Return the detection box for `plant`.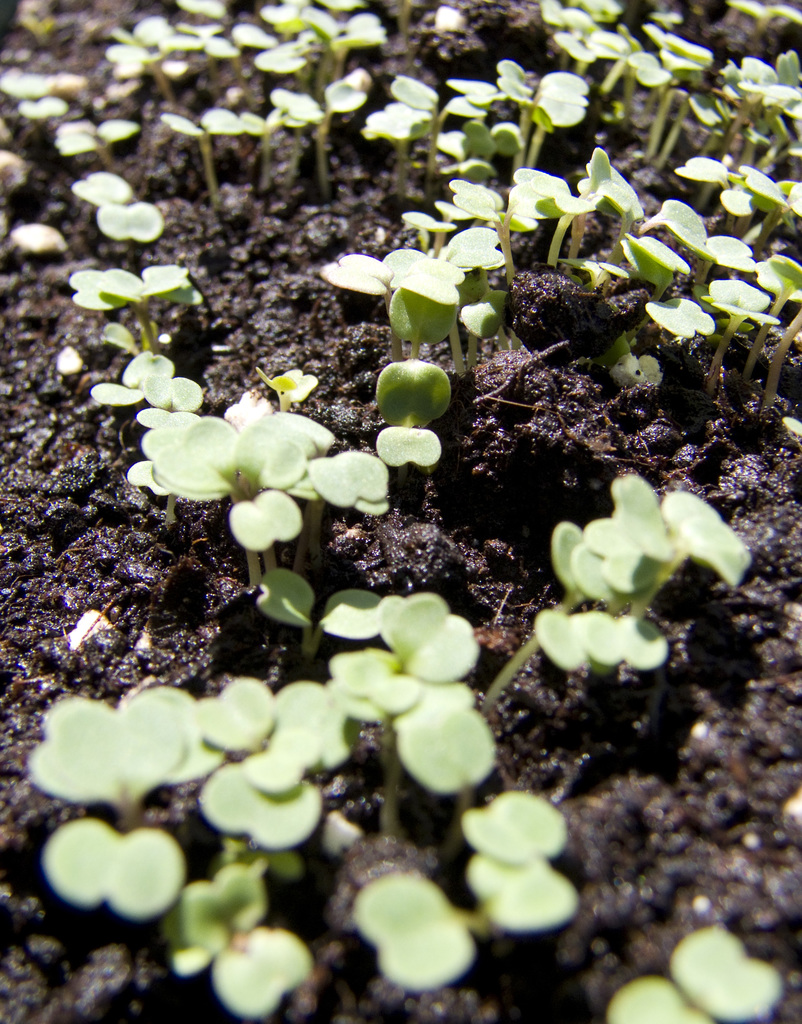
115 679 229 860.
